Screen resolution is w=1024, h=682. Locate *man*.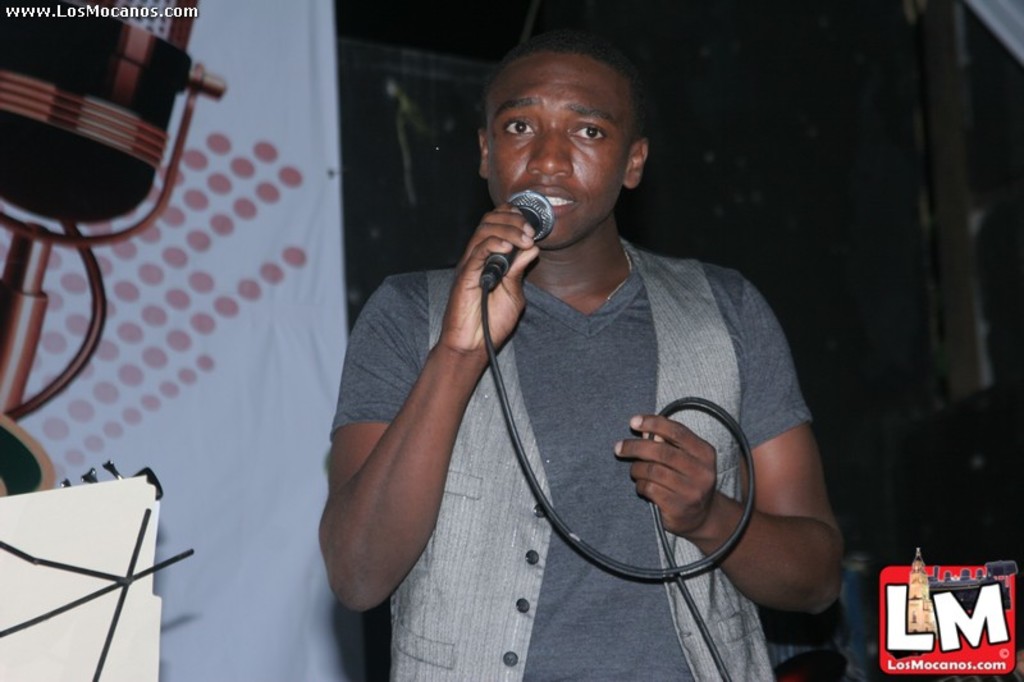
left=314, top=15, right=852, bottom=681.
